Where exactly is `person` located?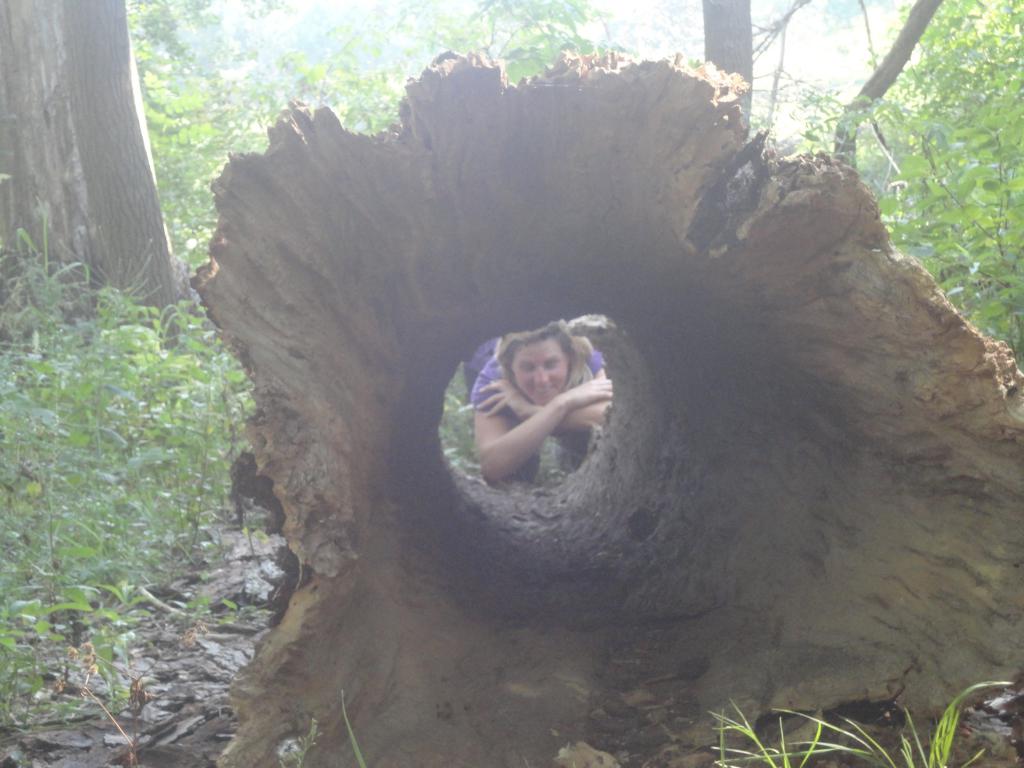
Its bounding box is bbox(452, 310, 619, 517).
